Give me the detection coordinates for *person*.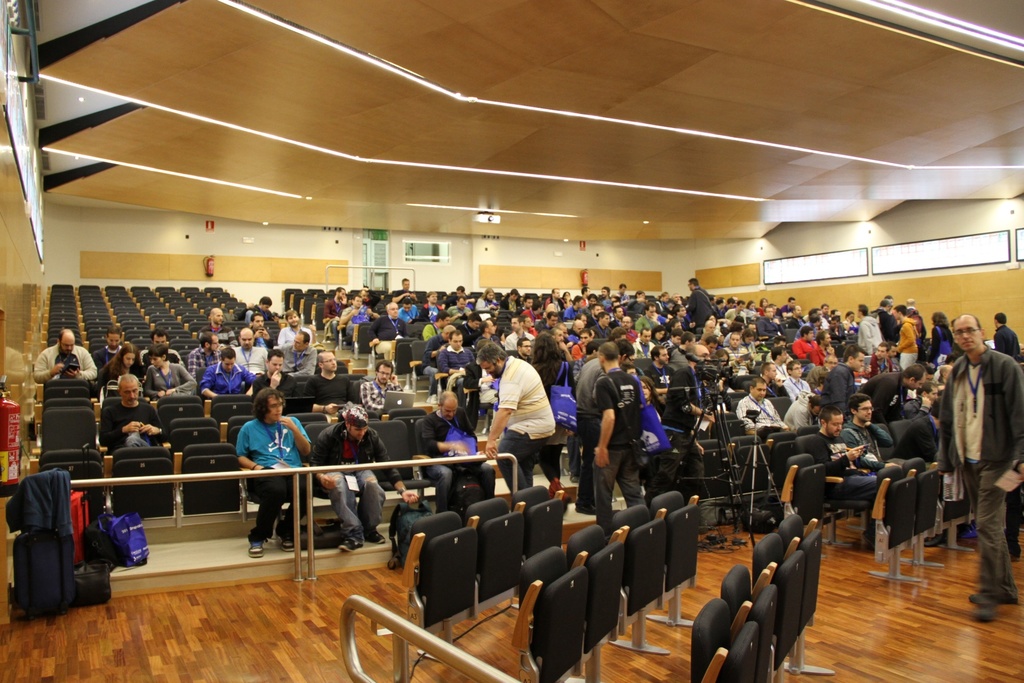
312/411/418/555.
